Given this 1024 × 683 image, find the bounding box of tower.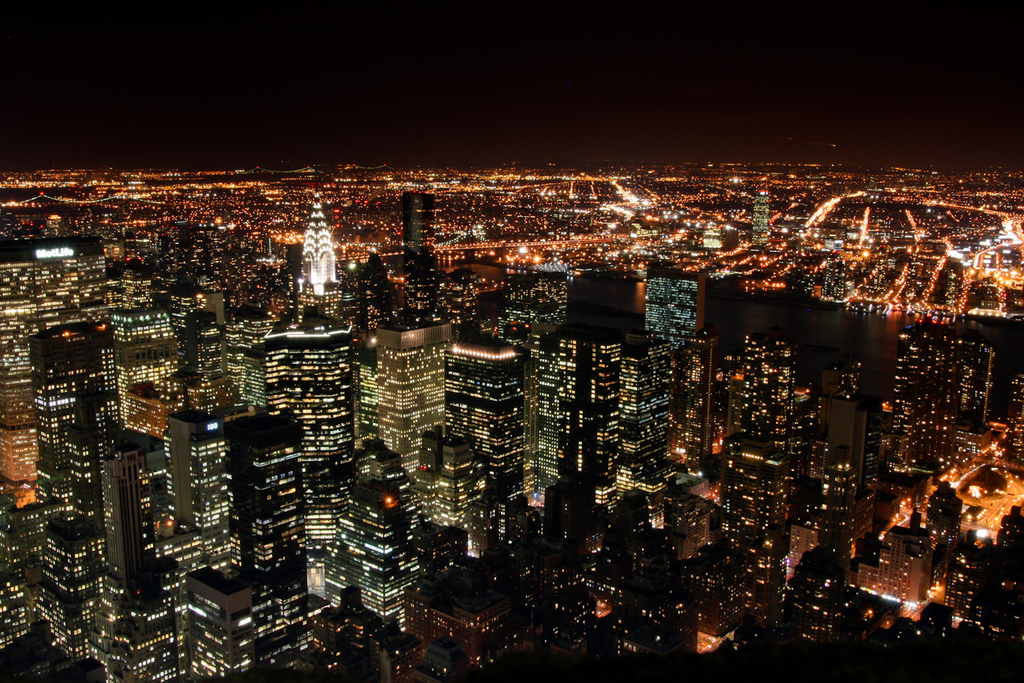
bbox(827, 259, 849, 299).
